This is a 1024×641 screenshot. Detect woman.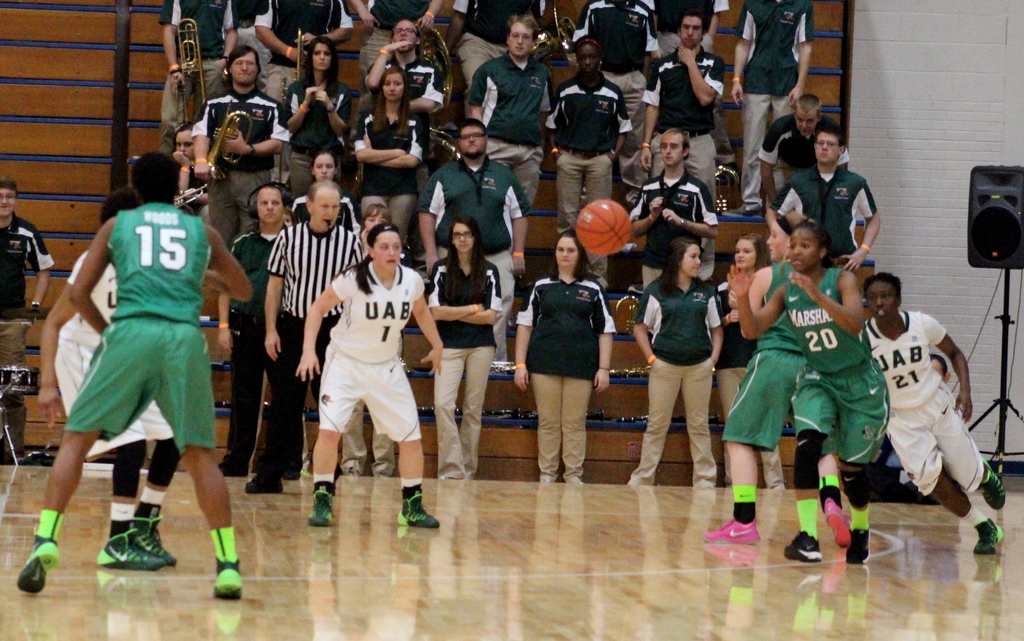
(x1=520, y1=226, x2=611, y2=480).
